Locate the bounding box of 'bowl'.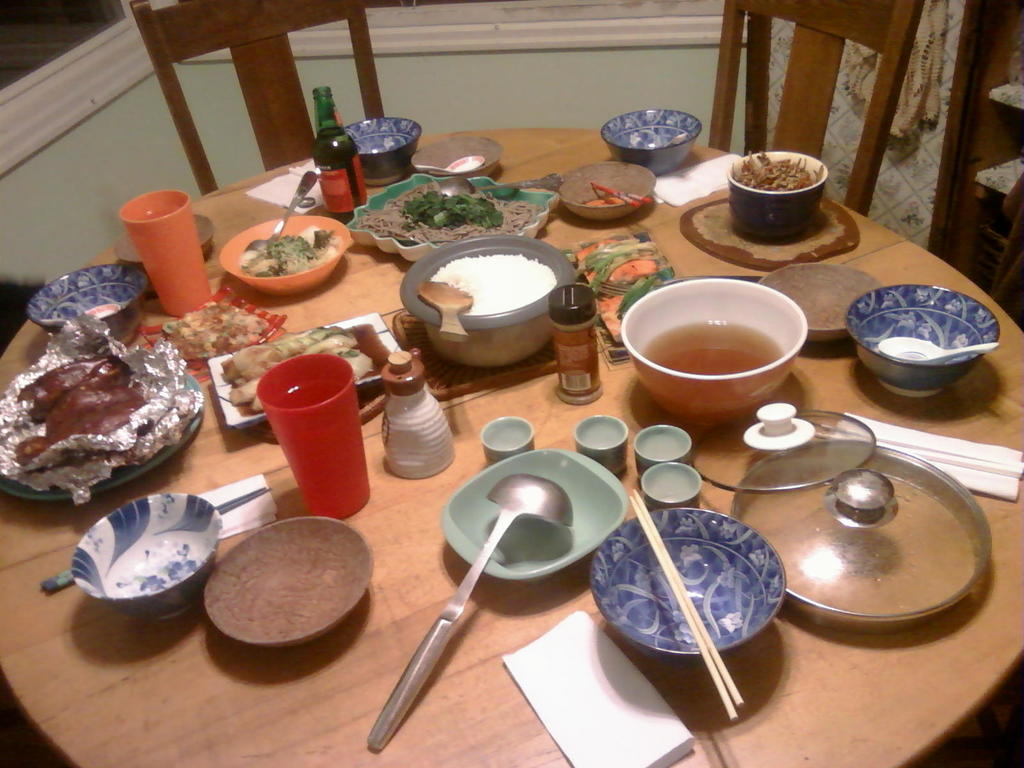
Bounding box: [left=413, top=134, right=501, bottom=177].
